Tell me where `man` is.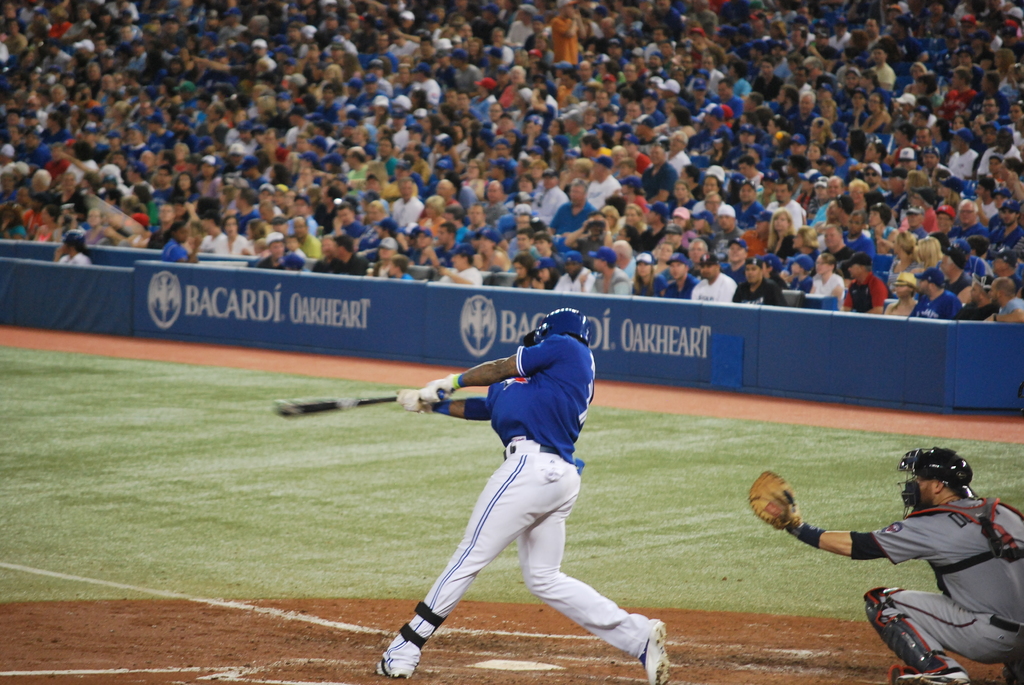
`man` is at box=[832, 14, 848, 51].
